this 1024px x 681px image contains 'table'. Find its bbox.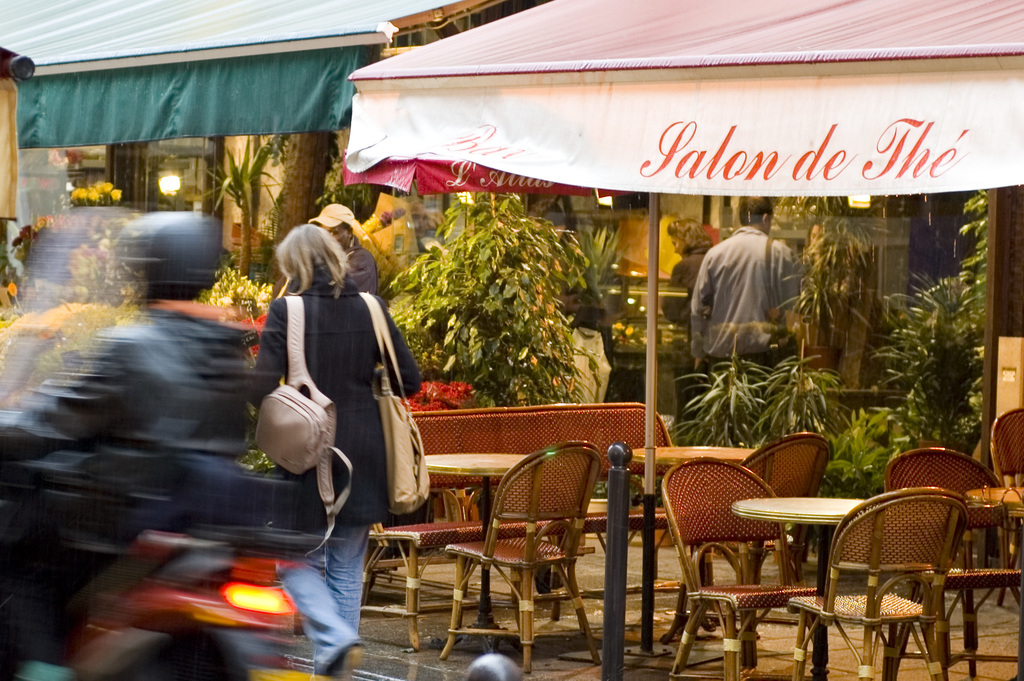
{"x1": 424, "y1": 450, "x2": 531, "y2": 659}.
